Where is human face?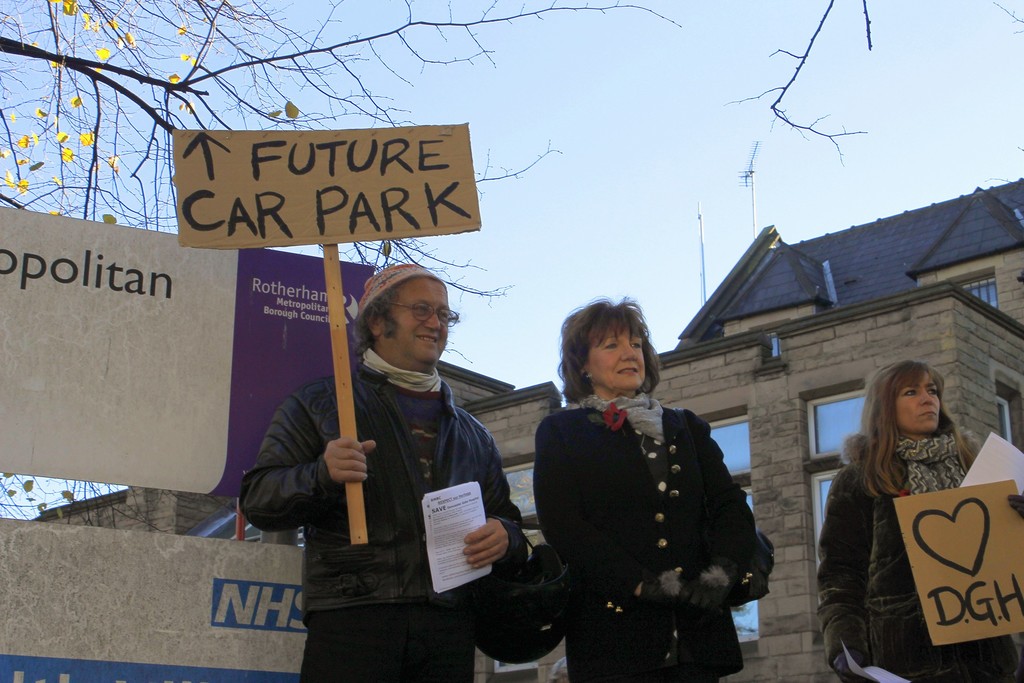
Rect(382, 276, 452, 365).
